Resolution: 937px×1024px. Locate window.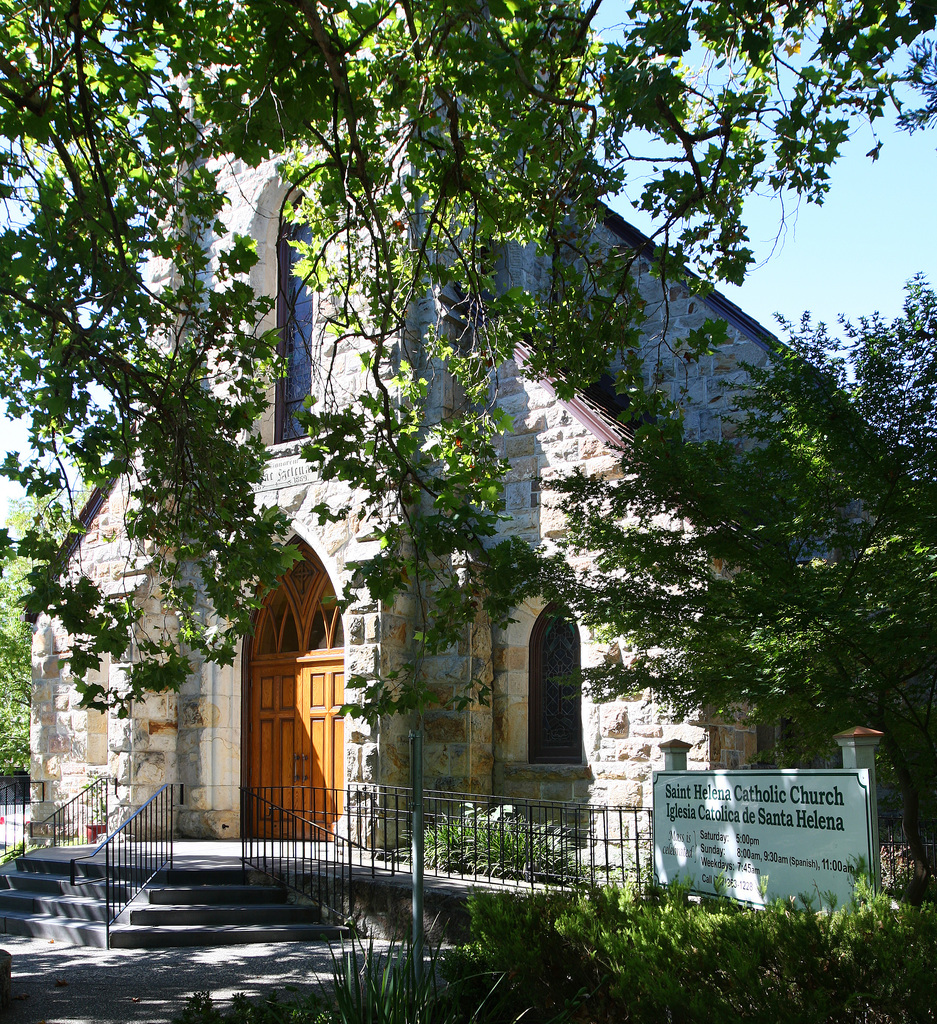
bbox=[275, 166, 324, 450].
